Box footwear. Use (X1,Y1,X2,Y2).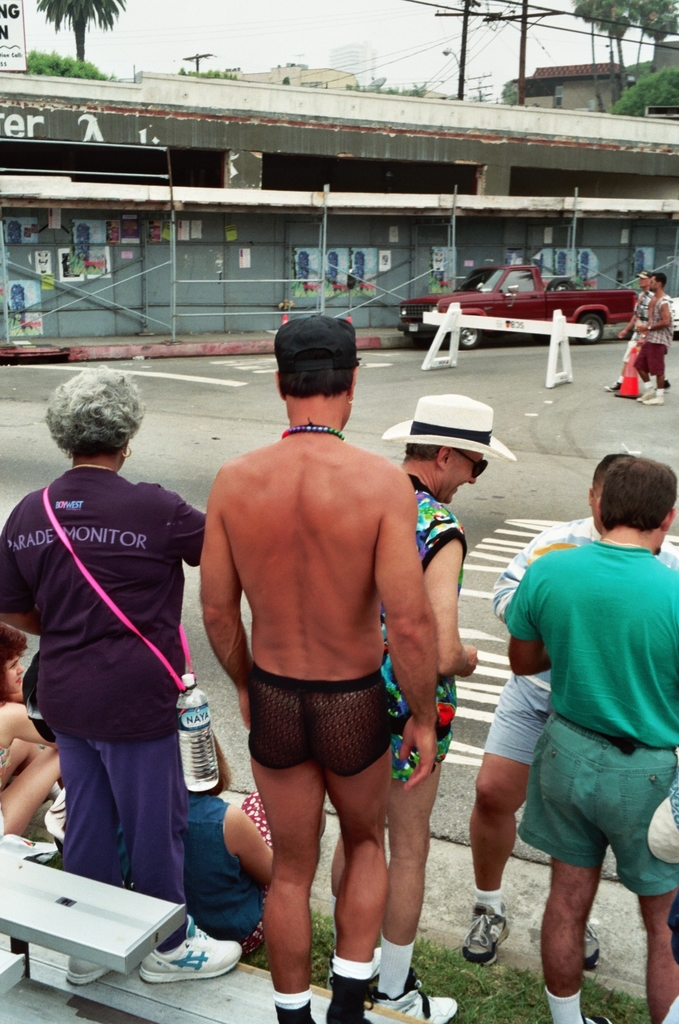
(139,936,235,993).
